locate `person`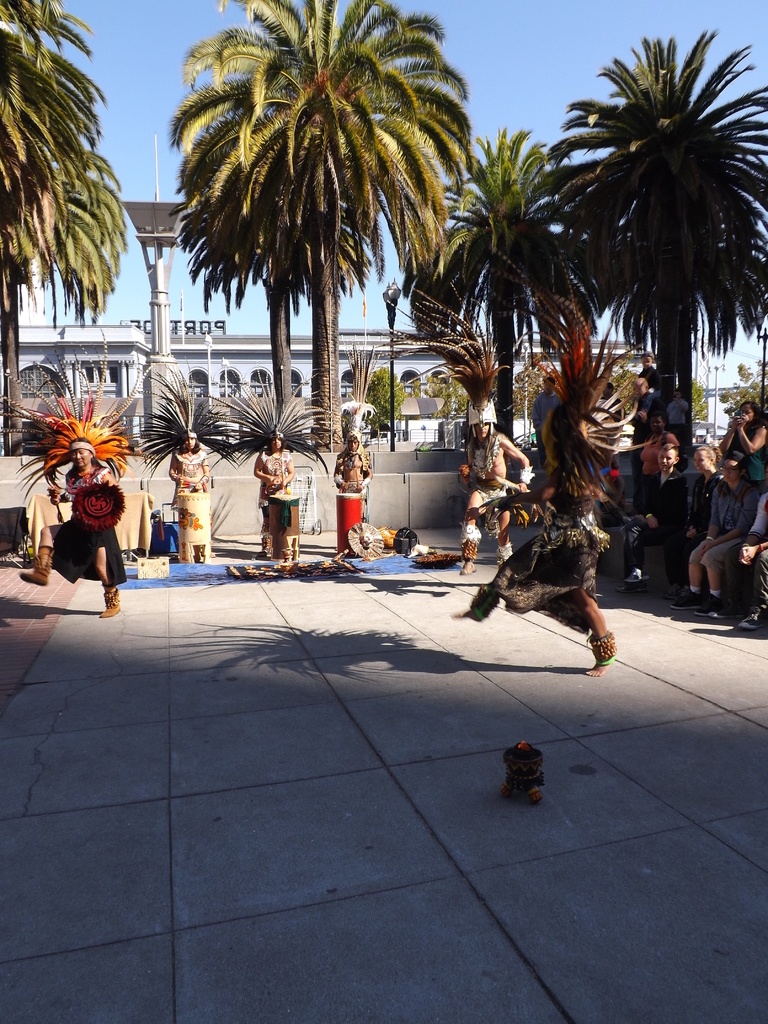
x1=641 y1=353 x2=657 y2=383
